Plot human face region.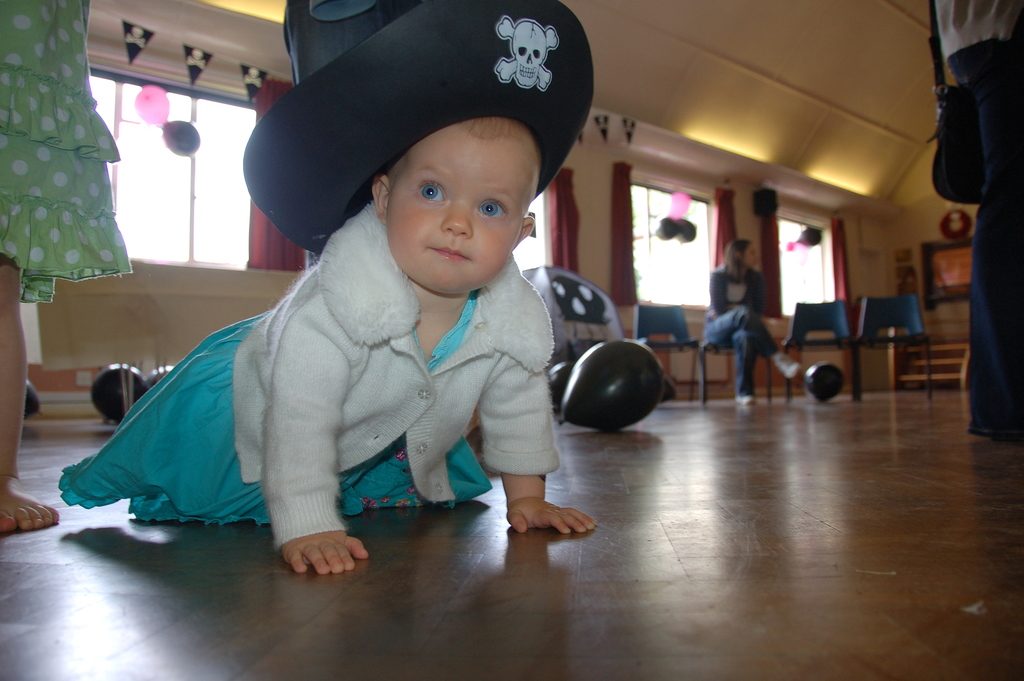
Plotted at locate(383, 138, 536, 296).
